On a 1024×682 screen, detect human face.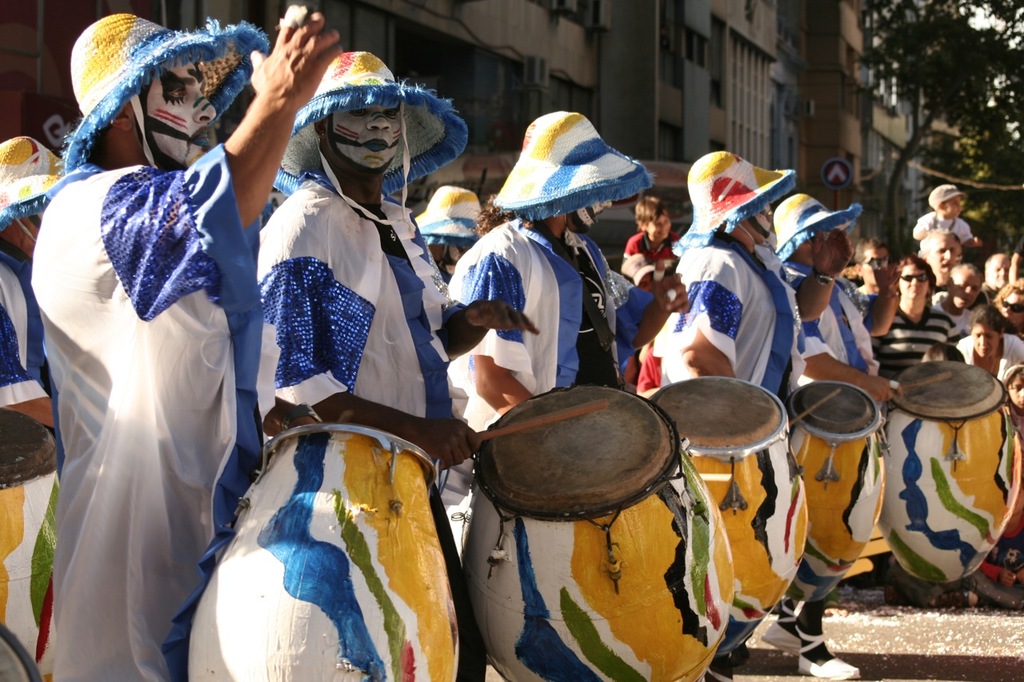
box(952, 265, 981, 309).
